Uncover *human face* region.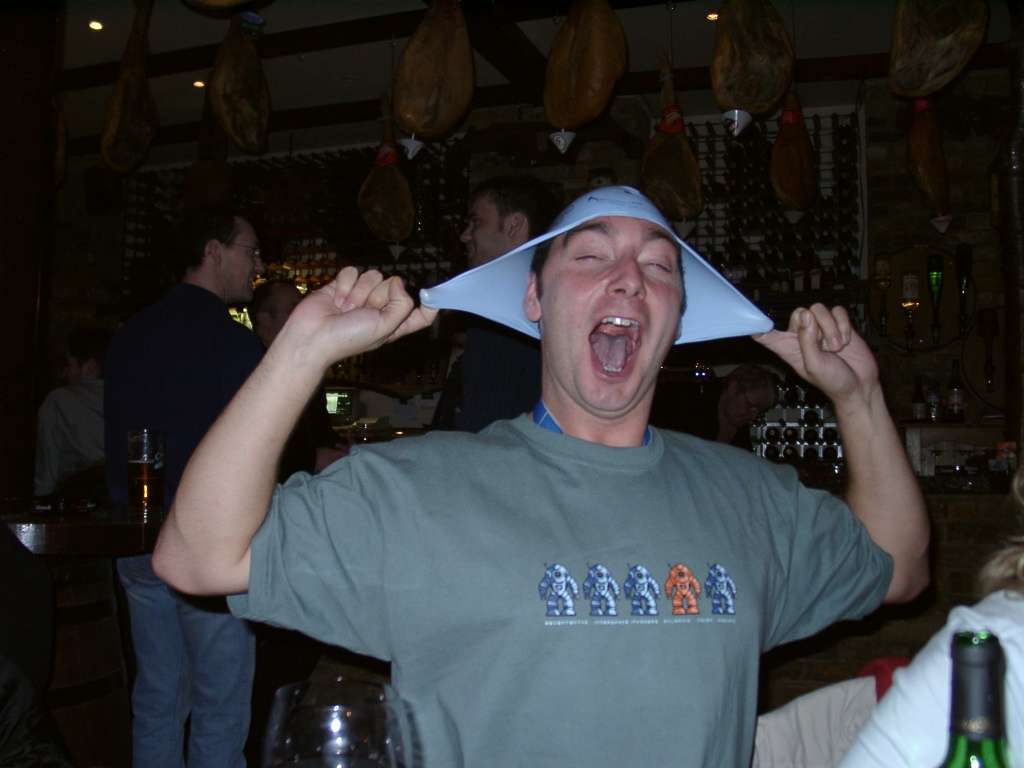
Uncovered: locate(216, 217, 269, 308).
